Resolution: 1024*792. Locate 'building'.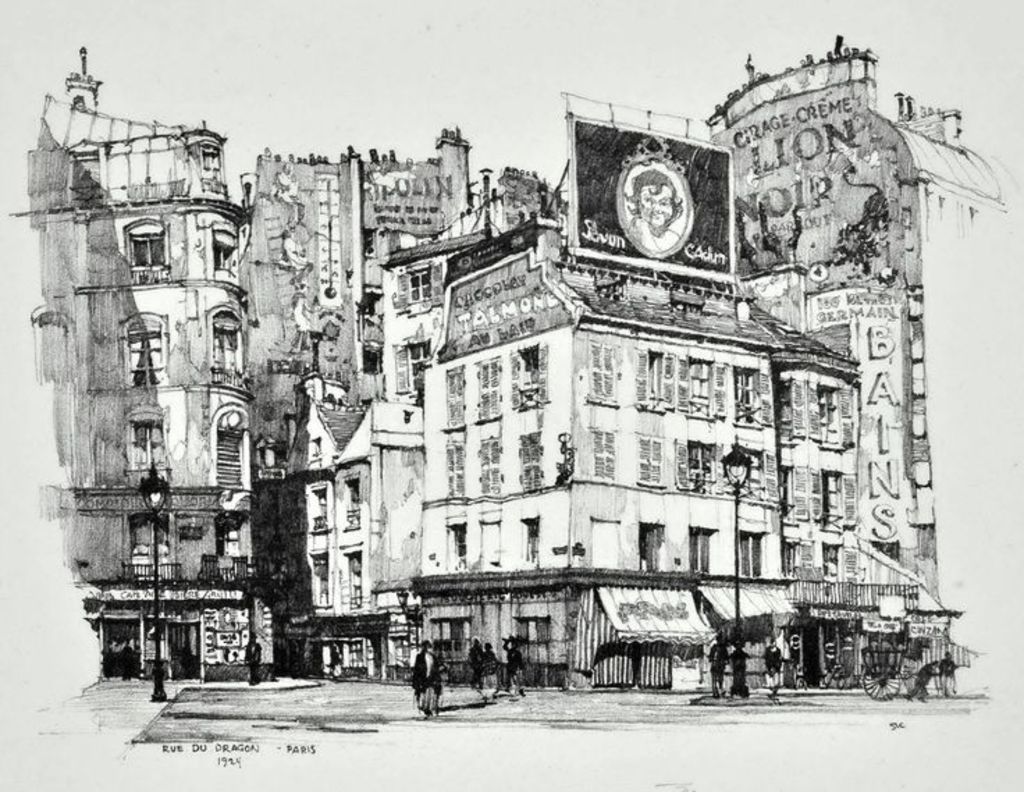
22, 47, 253, 686.
